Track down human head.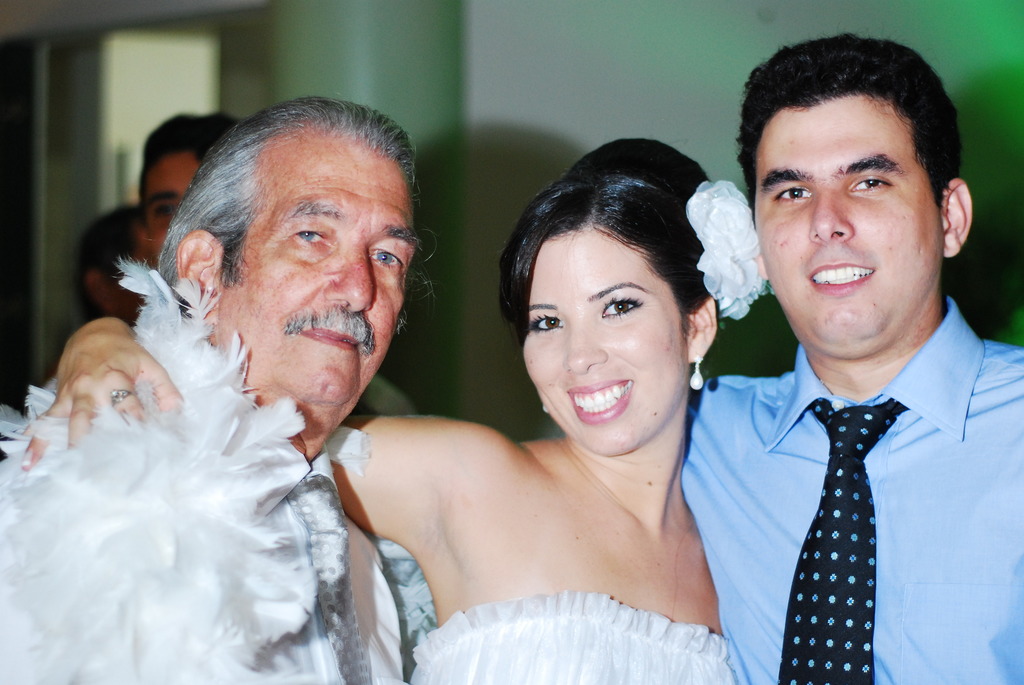
Tracked to left=161, top=90, right=420, bottom=407.
